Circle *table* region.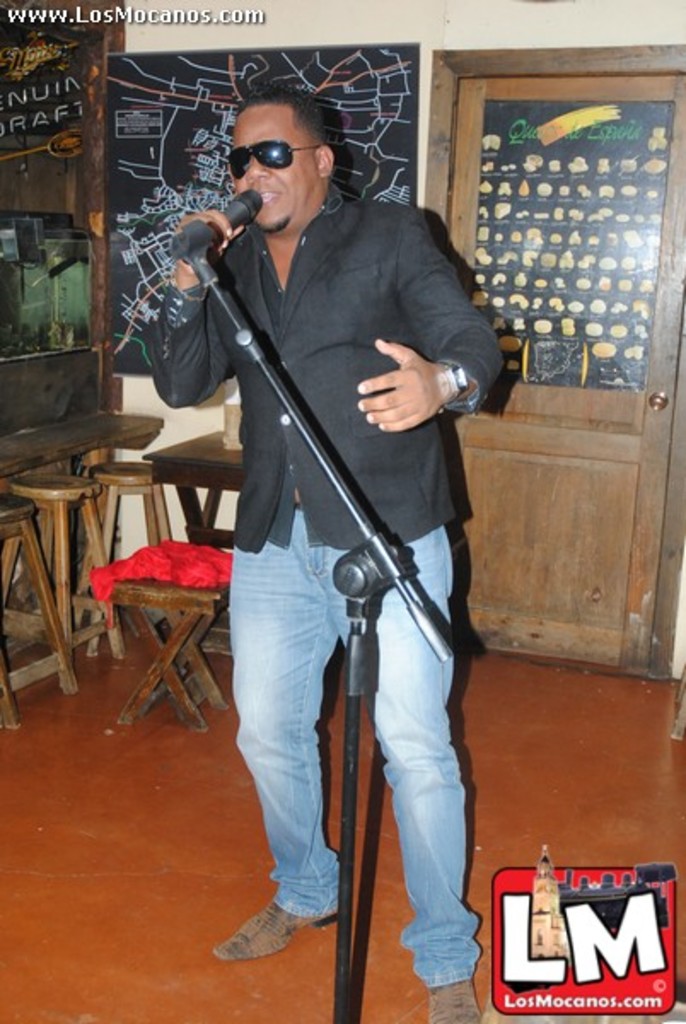
Region: Rect(145, 425, 246, 550).
